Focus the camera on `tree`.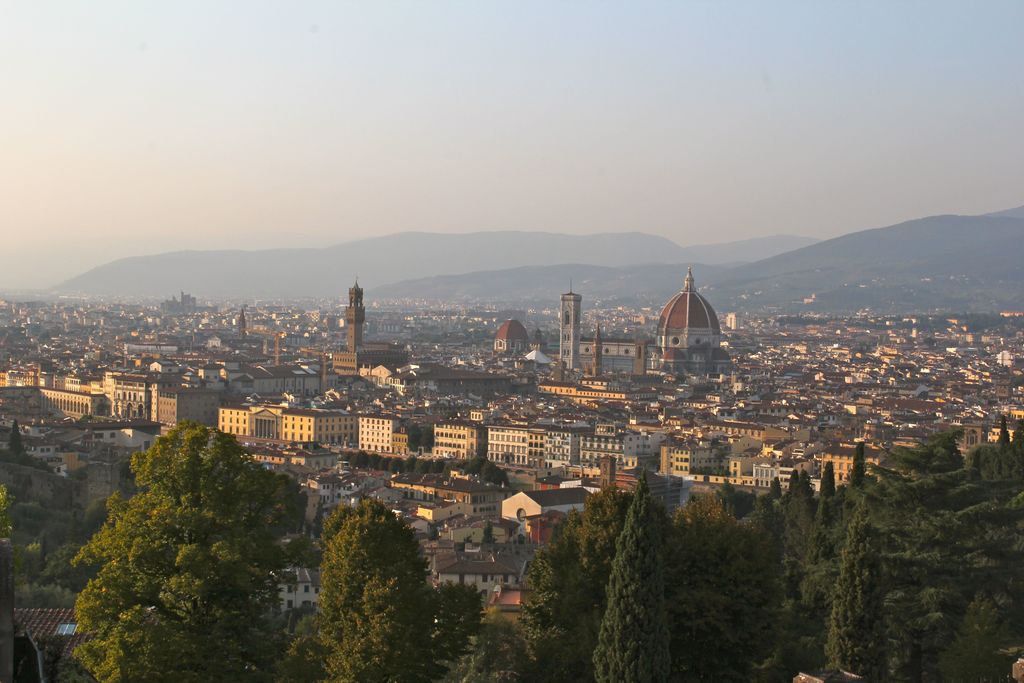
Focus region: (767, 478, 783, 511).
